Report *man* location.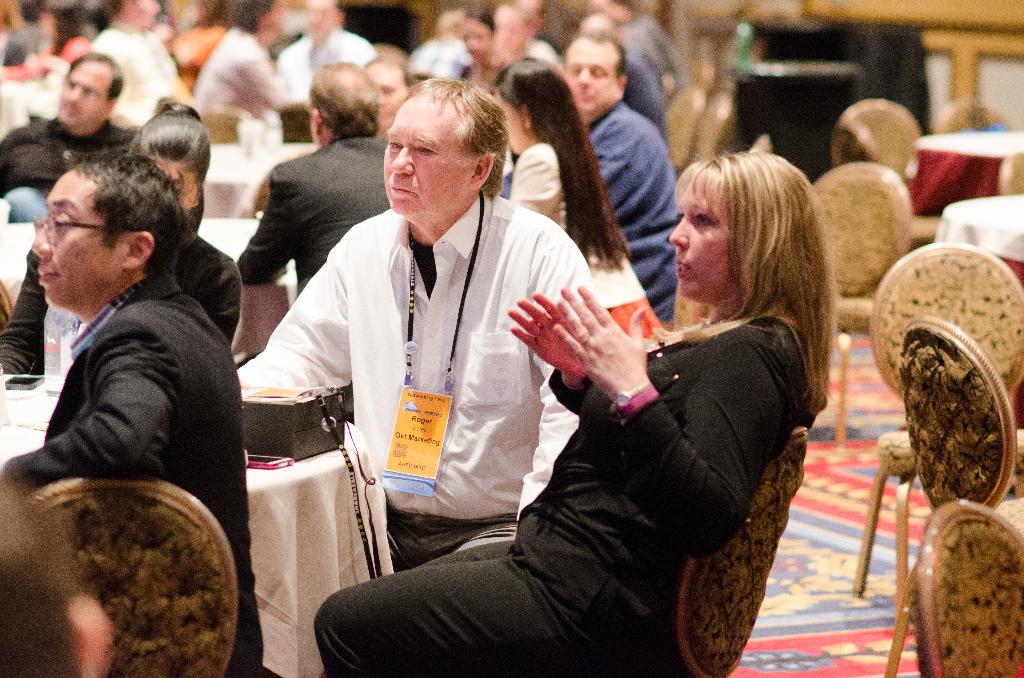
Report: {"x1": 0, "y1": 146, "x2": 282, "y2": 677}.
